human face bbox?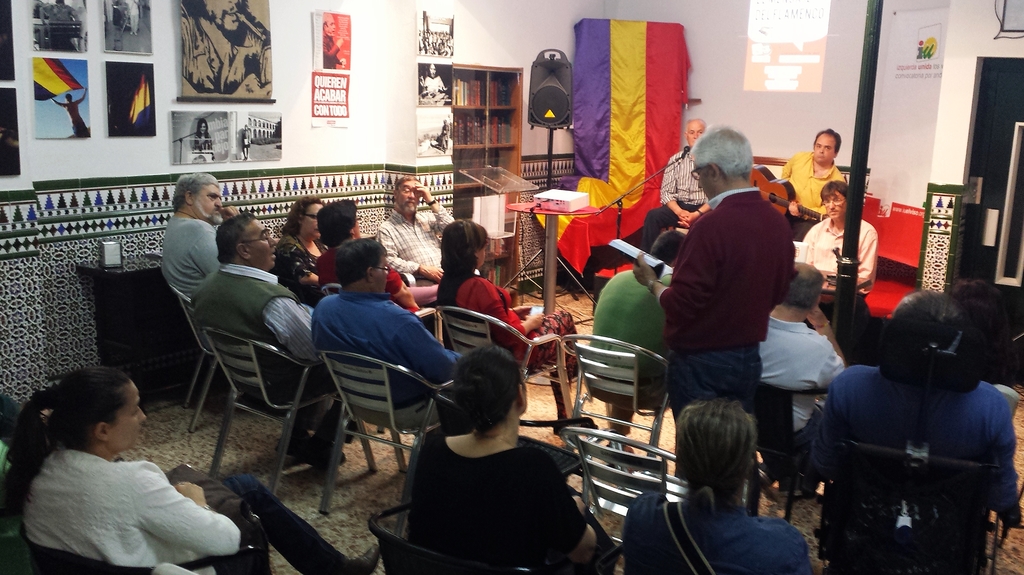
822, 190, 847, 219
